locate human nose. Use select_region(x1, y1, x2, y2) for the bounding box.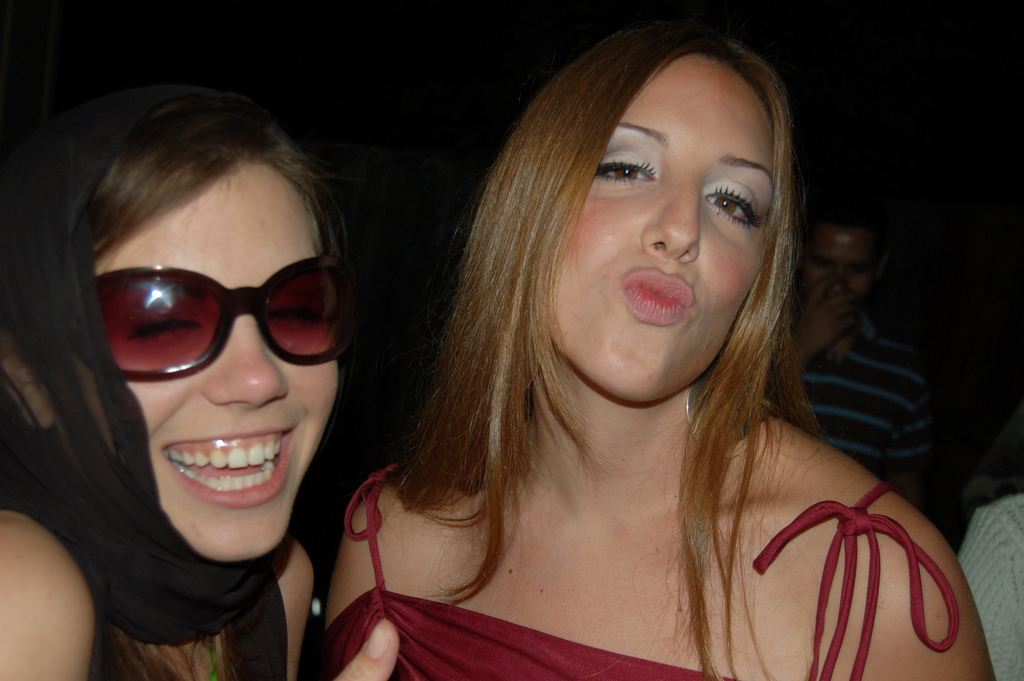
select_region(641, 192, 700, 261).
